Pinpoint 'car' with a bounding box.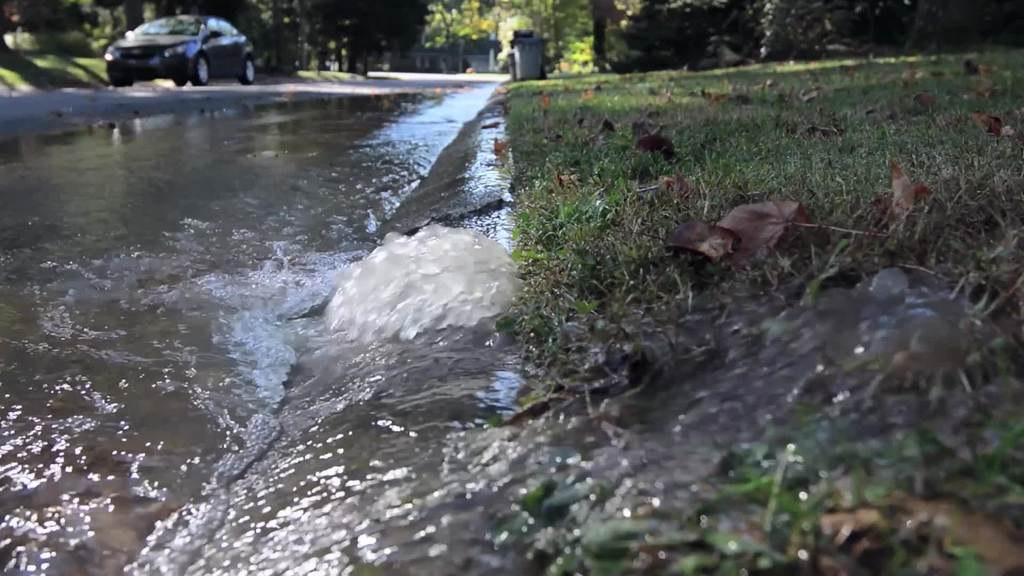
locate(105, 11, 260, 85).
